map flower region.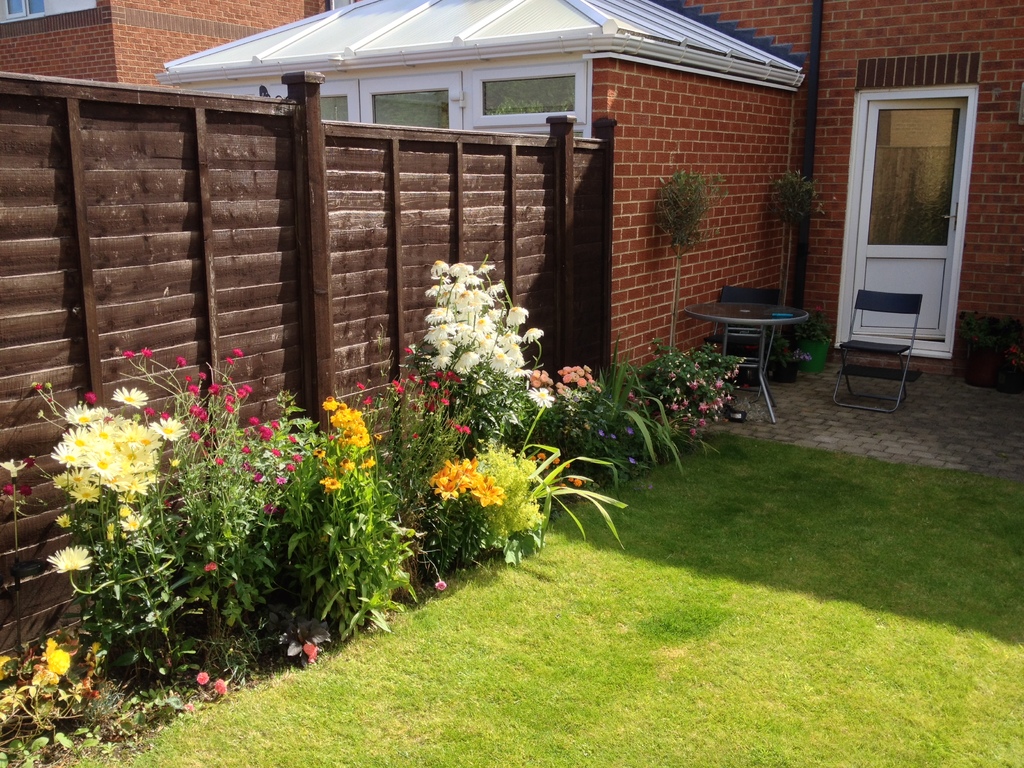
Mapped to (561,460,584,472).
